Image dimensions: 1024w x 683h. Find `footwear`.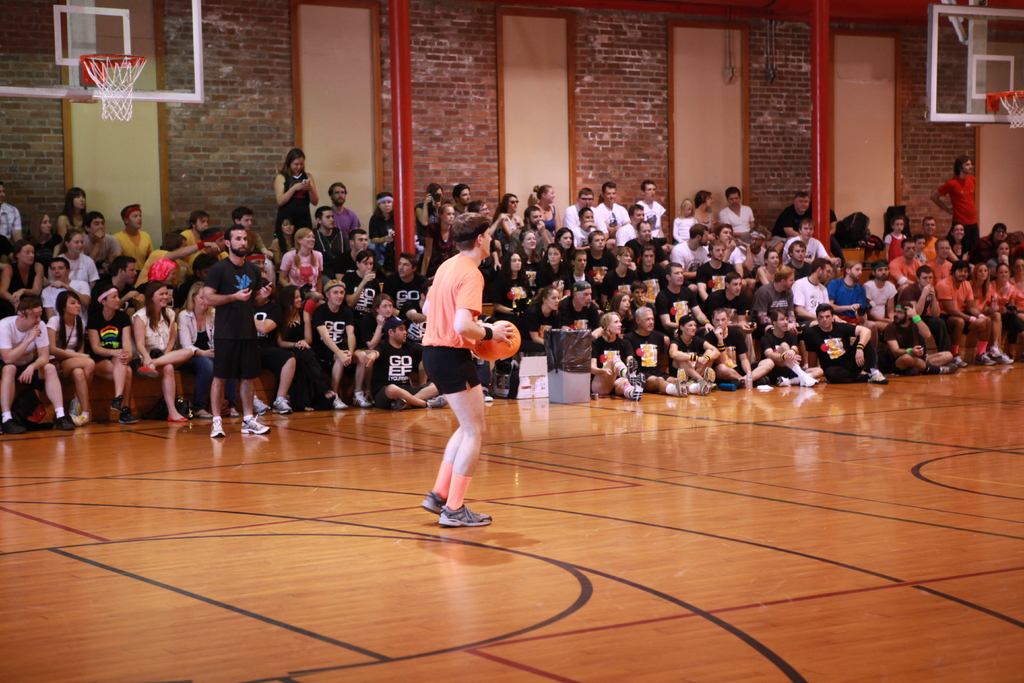
109, 399, 121, 412.
